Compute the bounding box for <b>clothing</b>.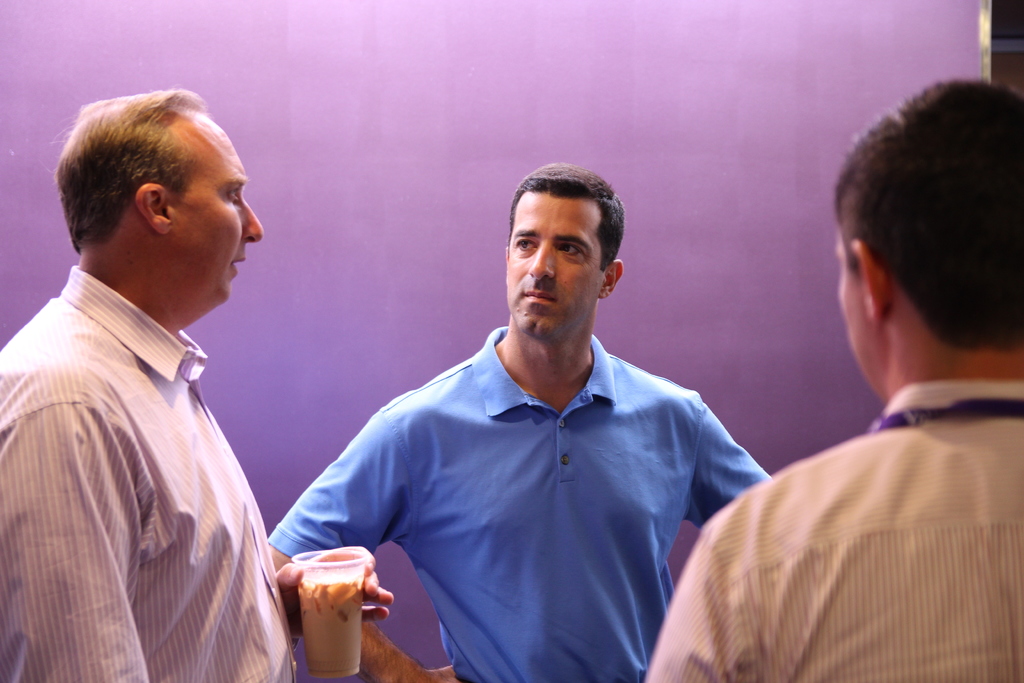
{"x1": 652, "y1": 368, "x2": 1023, "y2": 682}.
